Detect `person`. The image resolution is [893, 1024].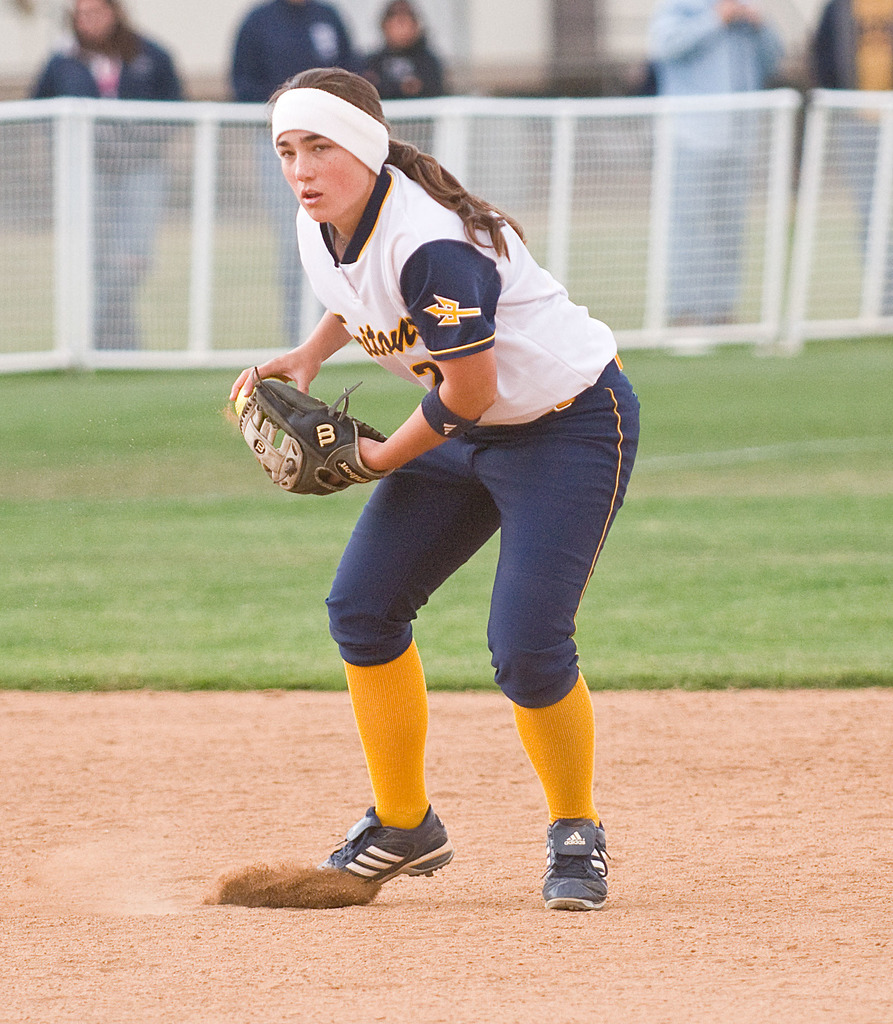
bbox(225, 0, 353, 350).
